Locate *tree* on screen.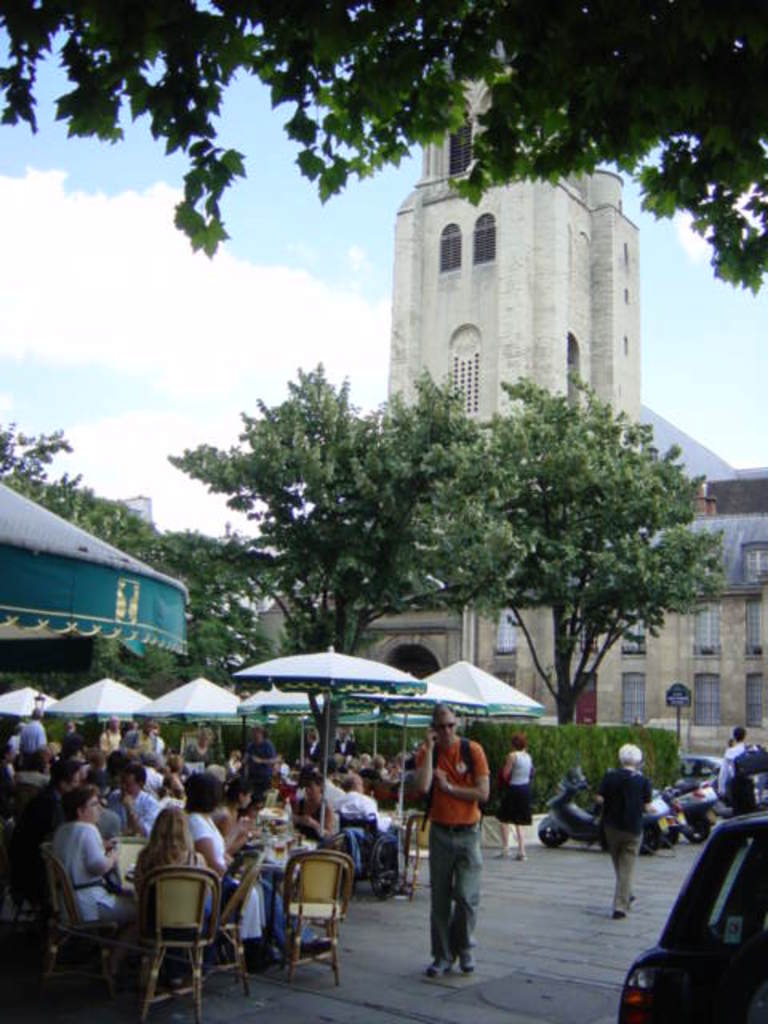
On screen at (x1=0, y1=422, x2=275, y2=694).
